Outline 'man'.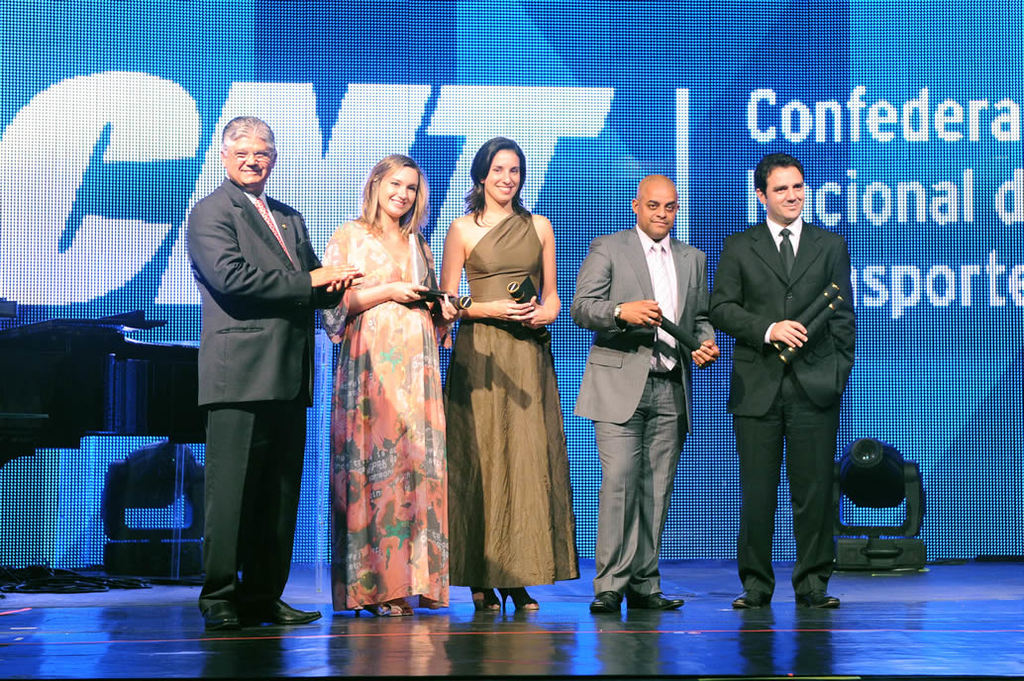
Outline: bbox(569, 176, 721, 614).
